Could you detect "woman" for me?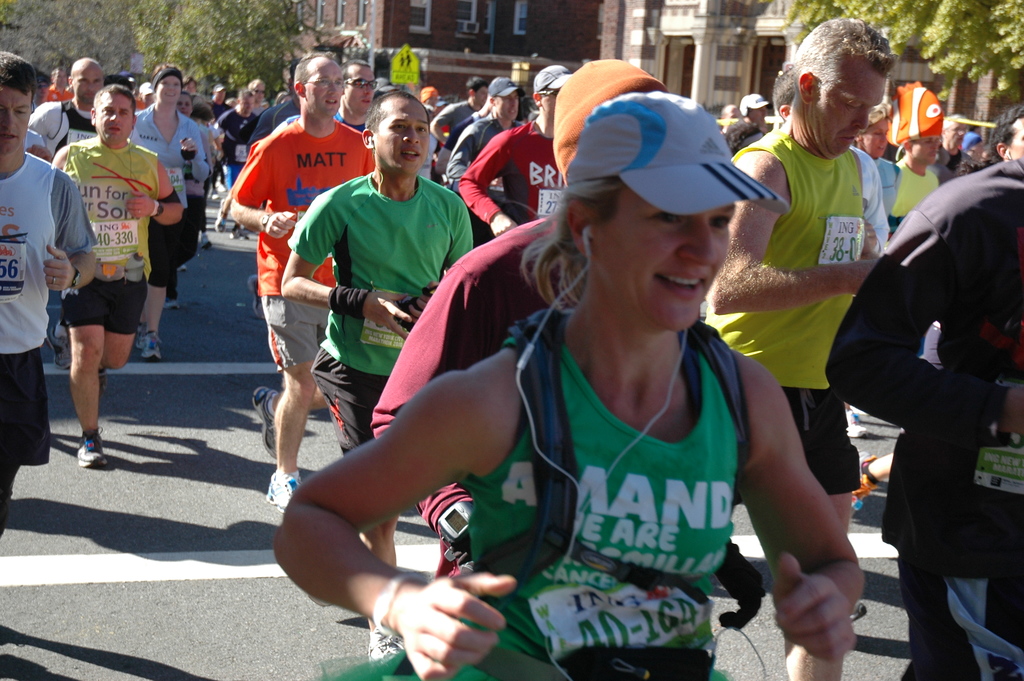
Detection result: crop(129, 66, 206, 363).
